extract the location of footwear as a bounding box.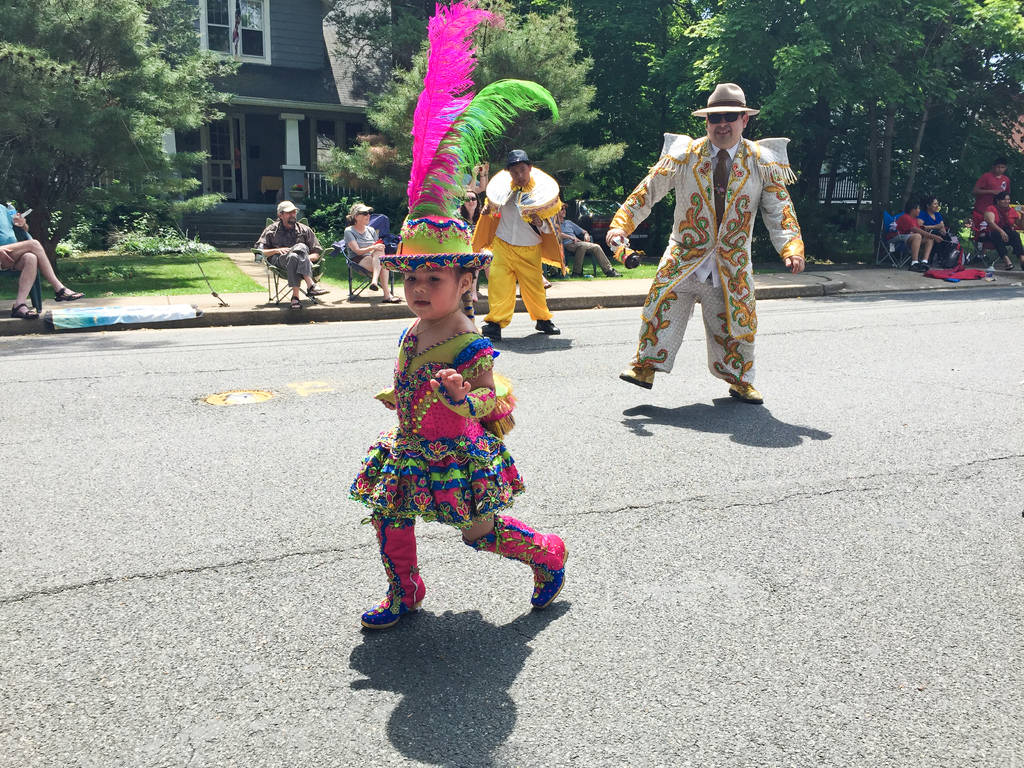
575/268/584/280.
